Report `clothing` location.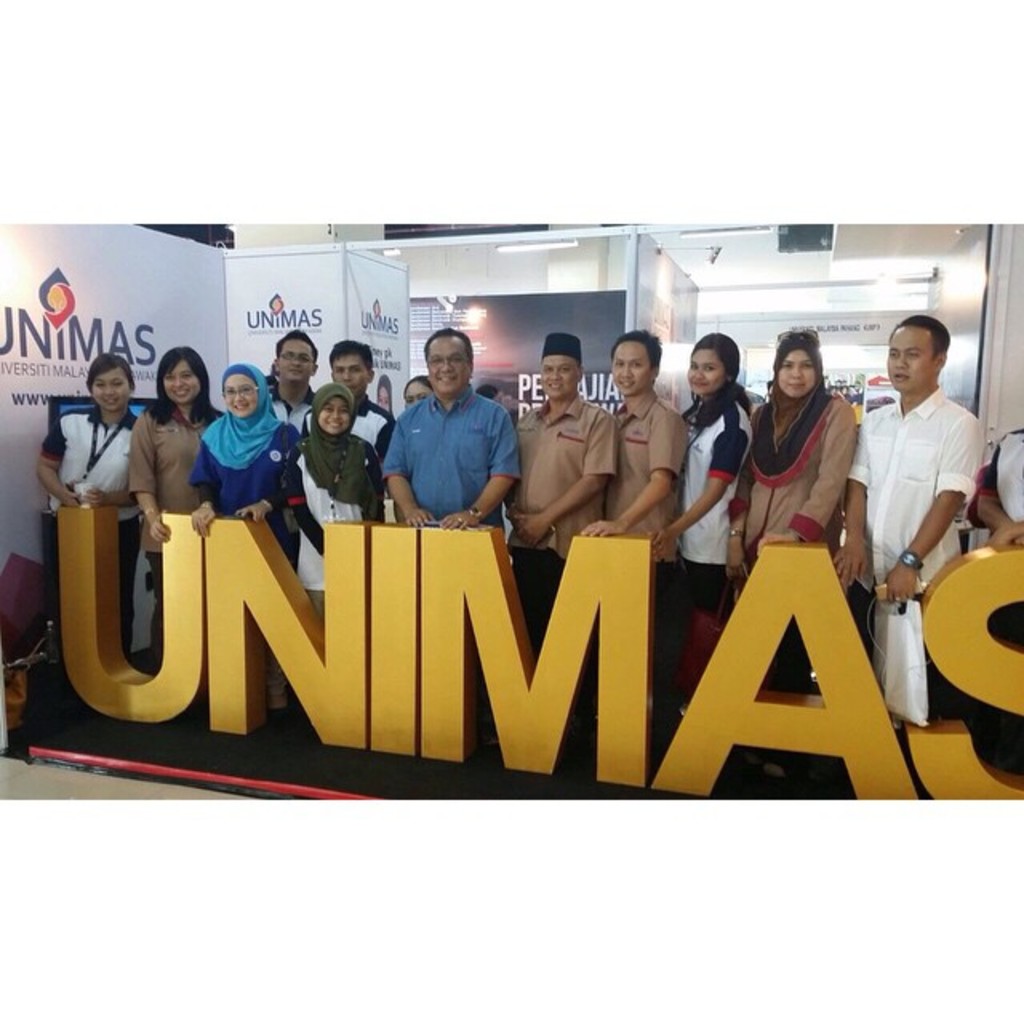
Report: 40/398/141/659.
